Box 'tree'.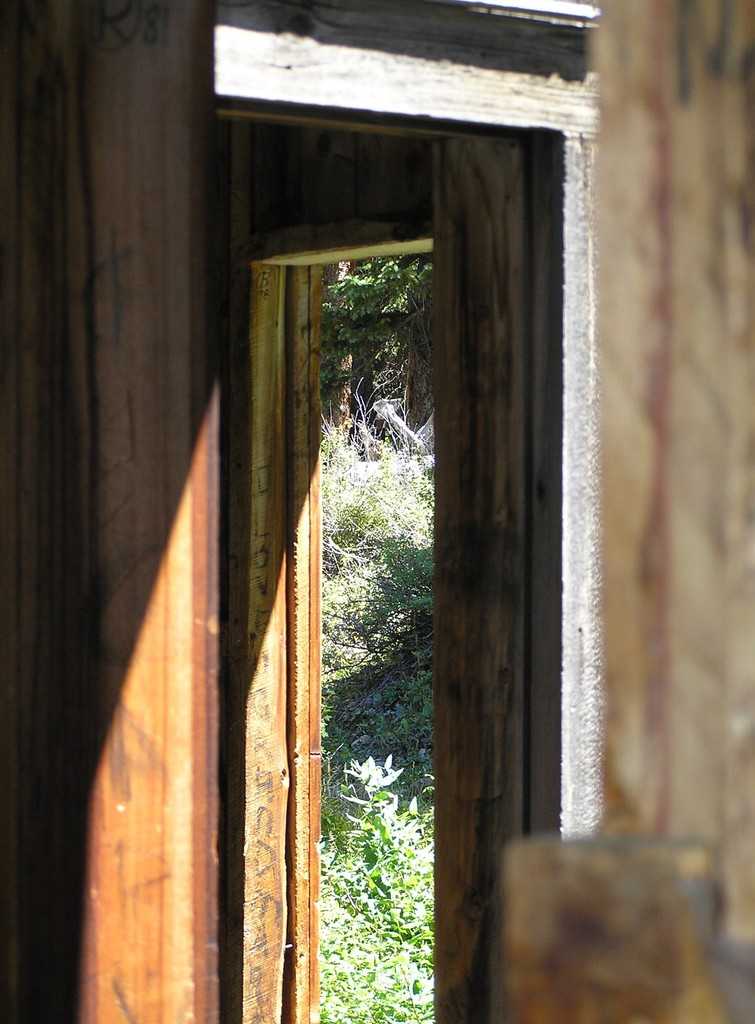
detection(315, 251, 436, 457).
